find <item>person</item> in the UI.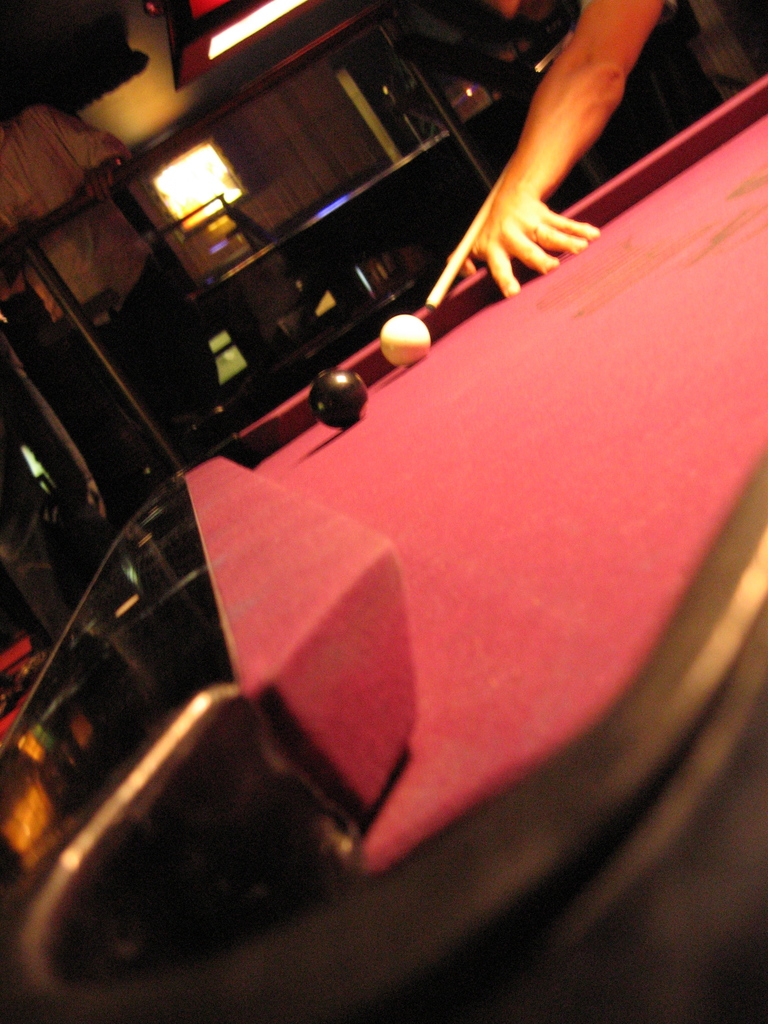
UI element at <box>446,0,767,295</box>.
